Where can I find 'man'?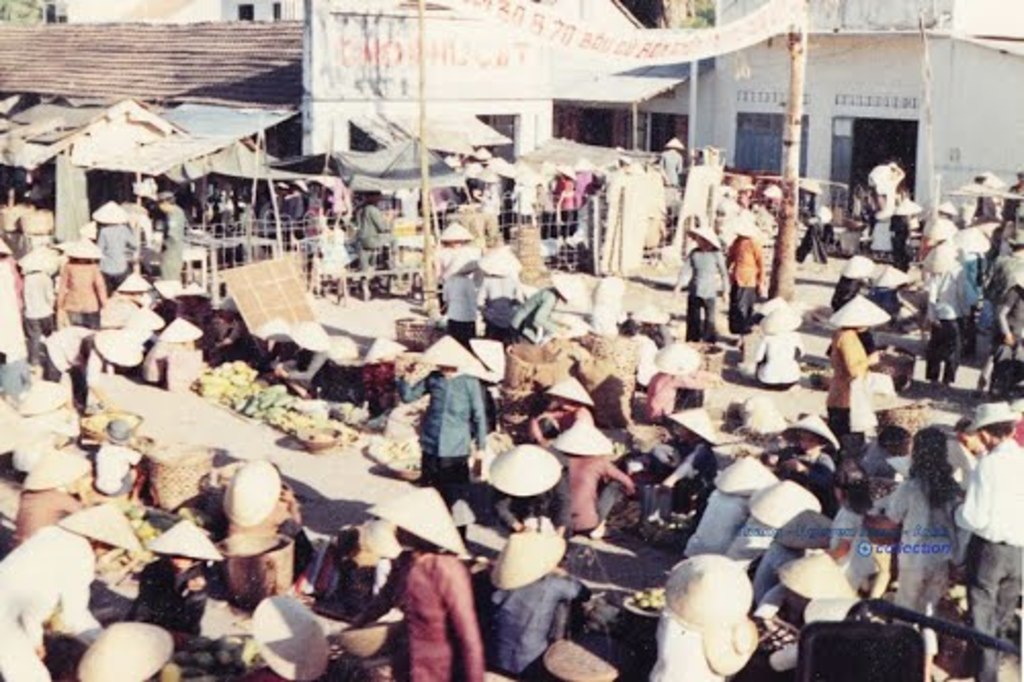
You can find it at region(403, 336, 498, 520).
